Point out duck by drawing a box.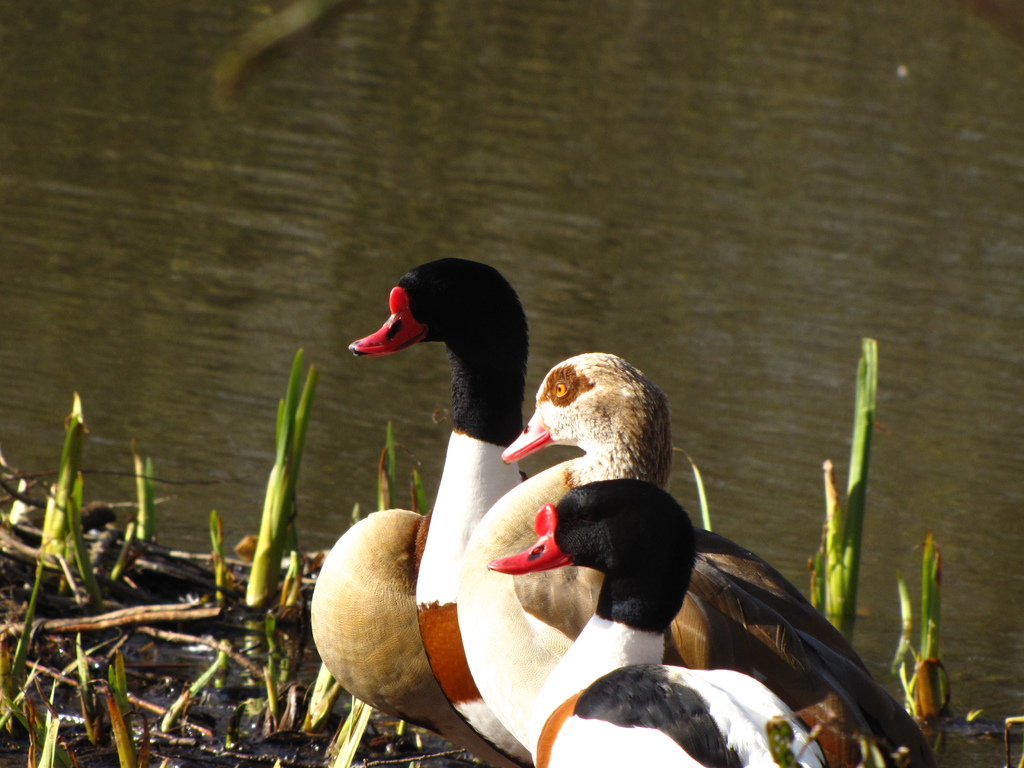
crop(481, 479, 822, 767).
